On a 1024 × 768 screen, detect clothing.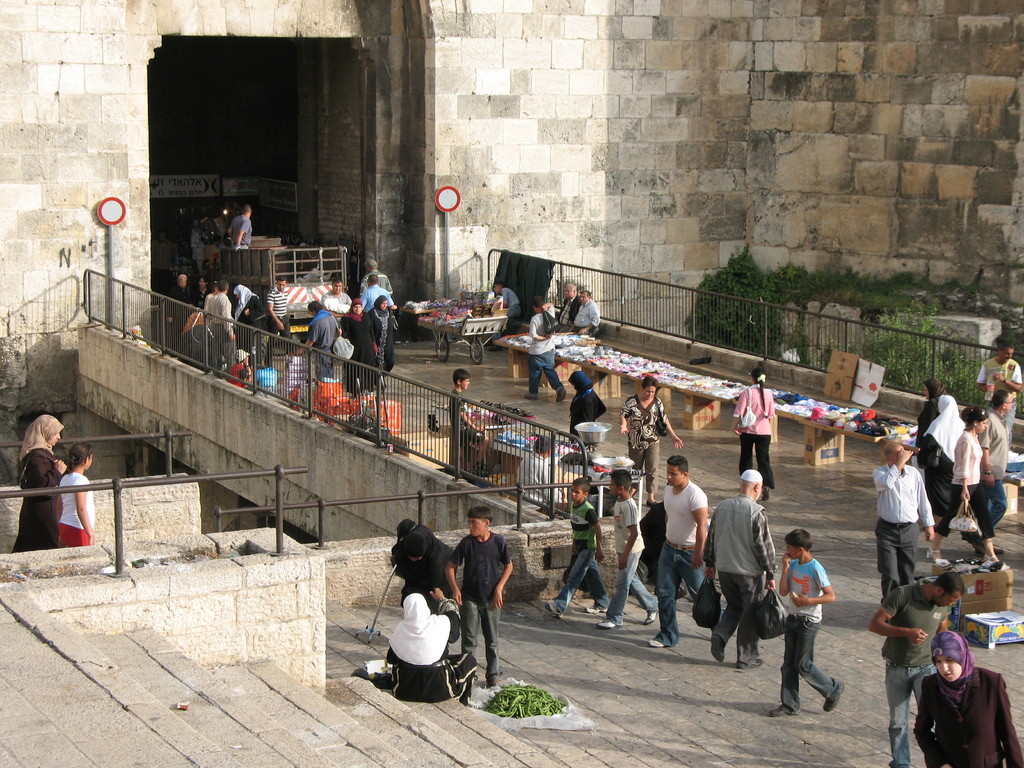
pyautogui.locateOnScreen(354, 282, 390, 309).
